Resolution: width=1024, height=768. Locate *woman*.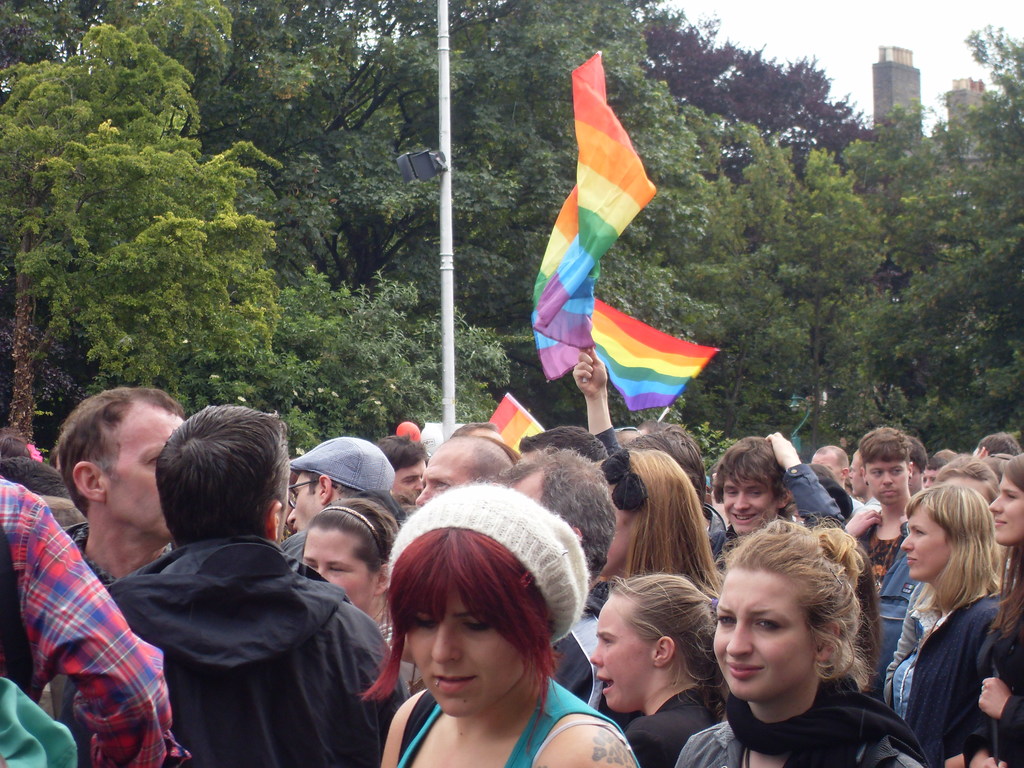
883 455 1017 764.
